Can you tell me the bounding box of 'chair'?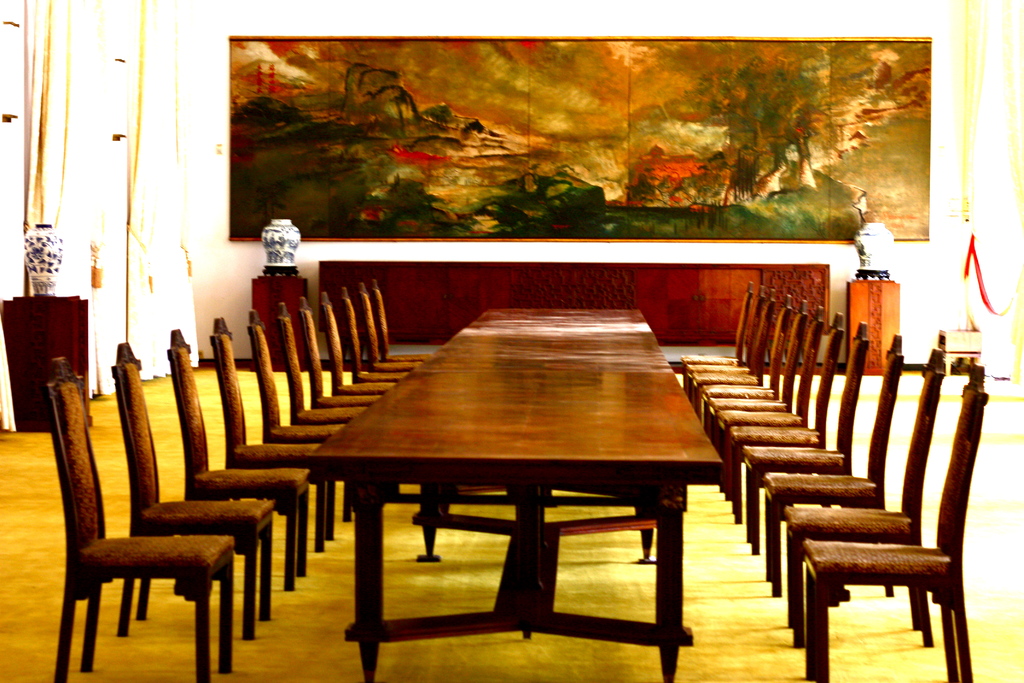
box(355, 283, 421, 372).
